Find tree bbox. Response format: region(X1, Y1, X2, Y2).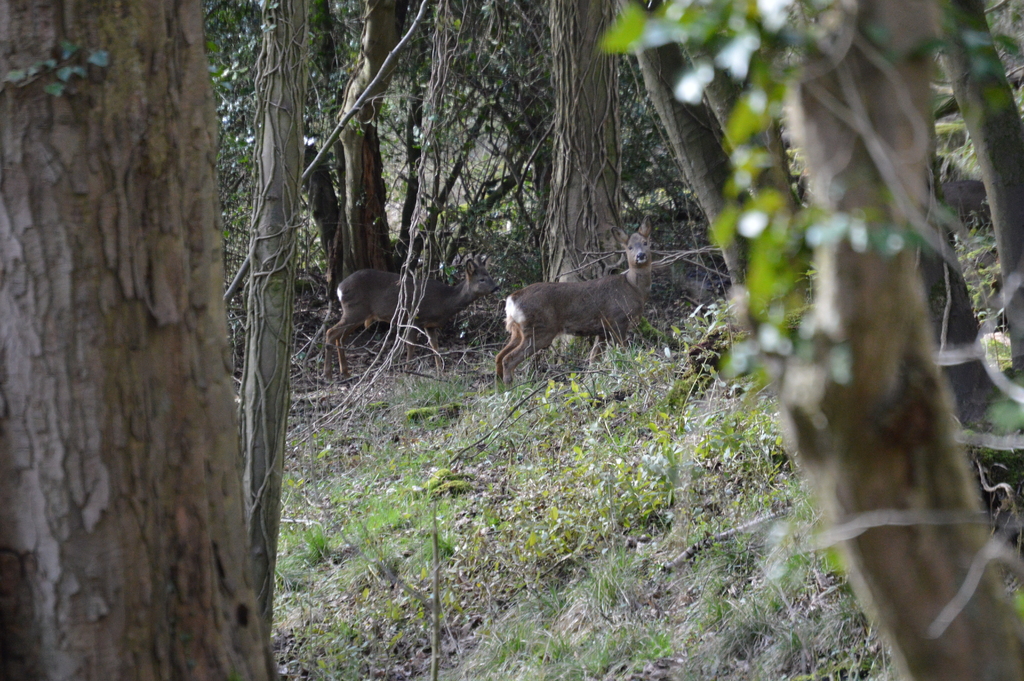
region(8, 15, 264, 621).
